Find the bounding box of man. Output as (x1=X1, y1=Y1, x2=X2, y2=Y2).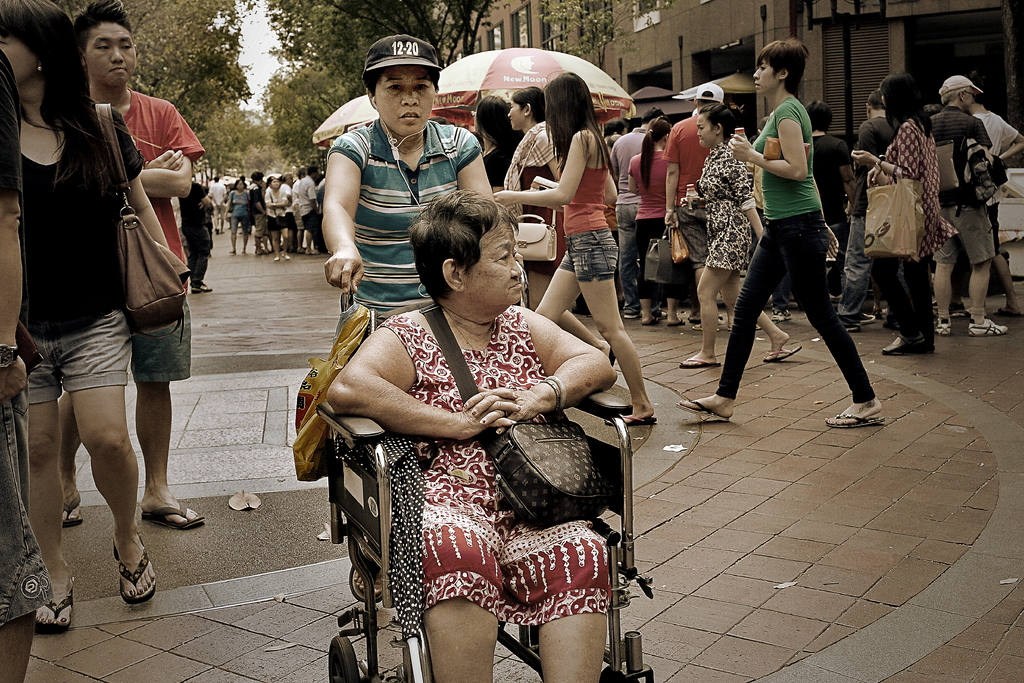
(x1=58, y1=0, x2=204, y2=527).
